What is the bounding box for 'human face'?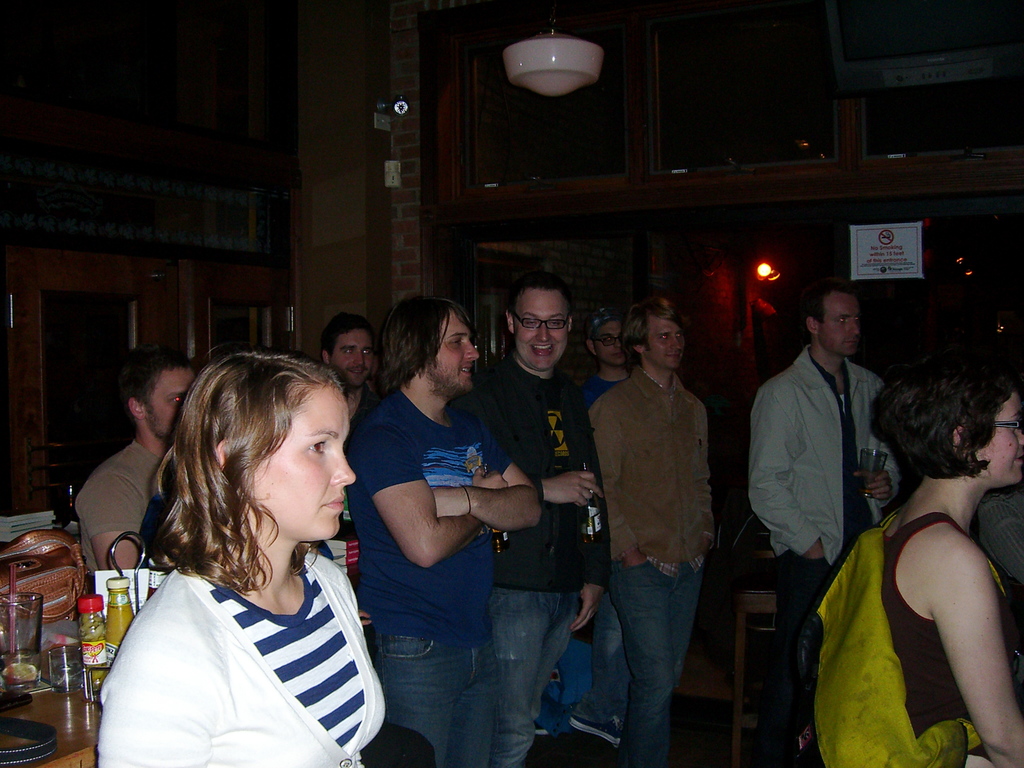
(145, 368, 193, 442).
